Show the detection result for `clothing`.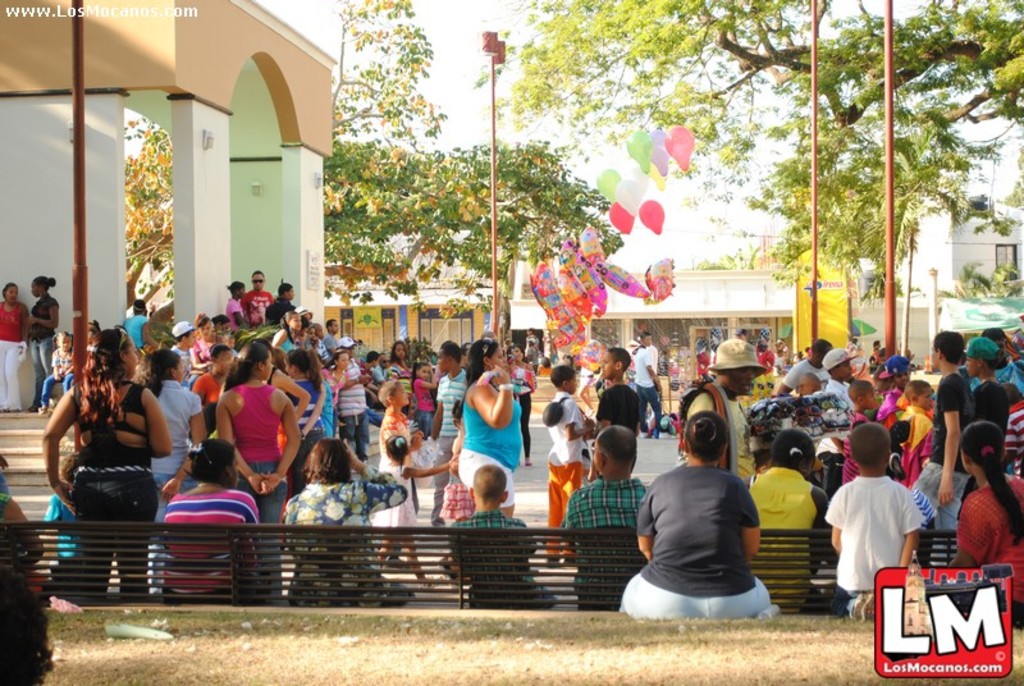
{"left": 339, "top": 362, "right": 378, "bottom": 458}.
